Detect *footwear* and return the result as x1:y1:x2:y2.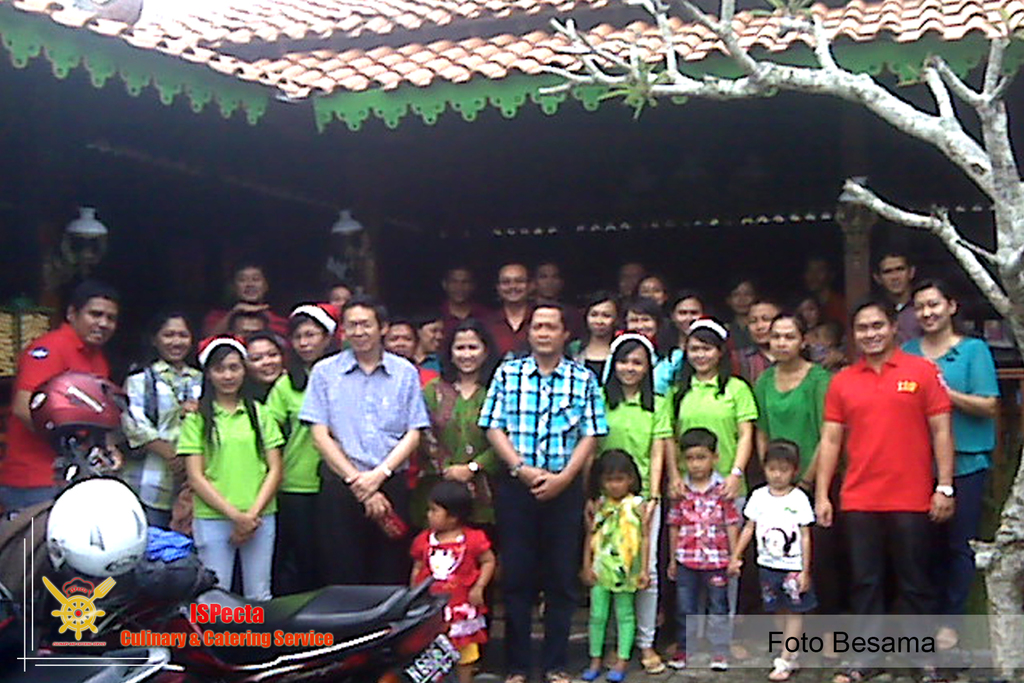
642:652:663:670.
